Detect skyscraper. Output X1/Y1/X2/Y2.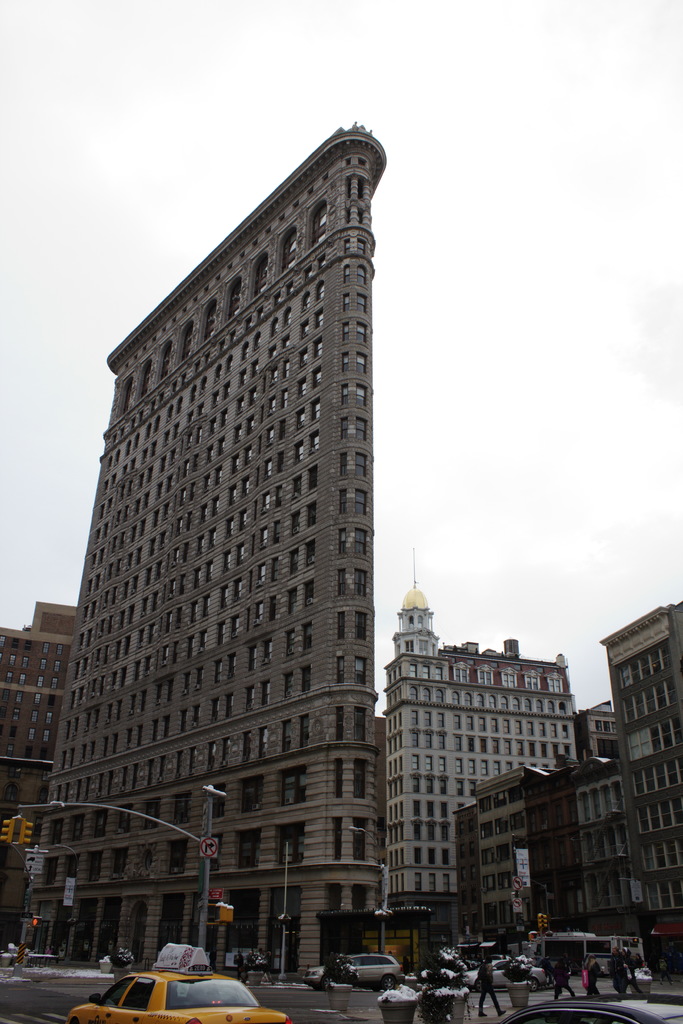
379/554/581/991.
